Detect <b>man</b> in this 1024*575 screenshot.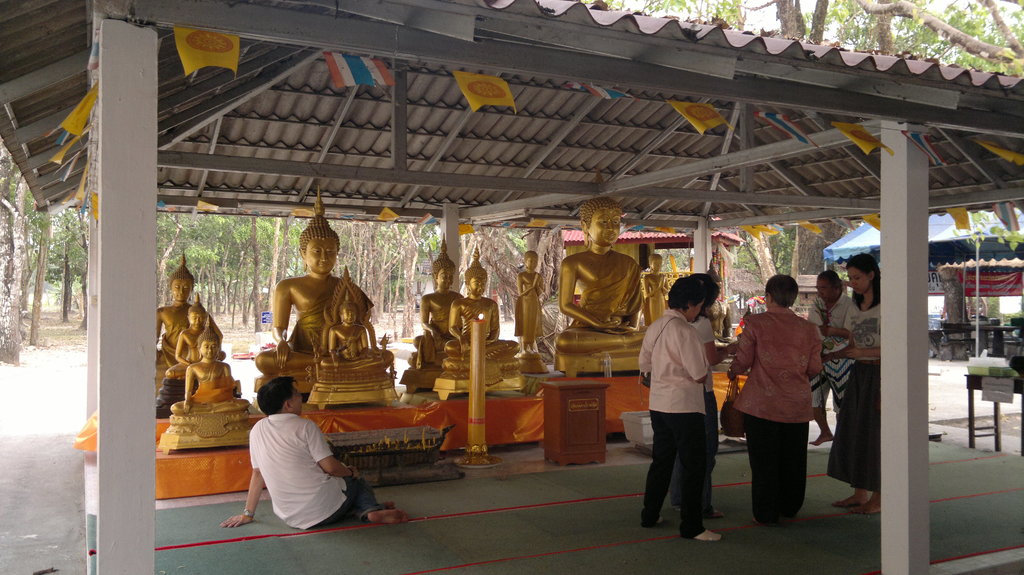
Detection: [left=220, top=373, right=406, bottom=527].
